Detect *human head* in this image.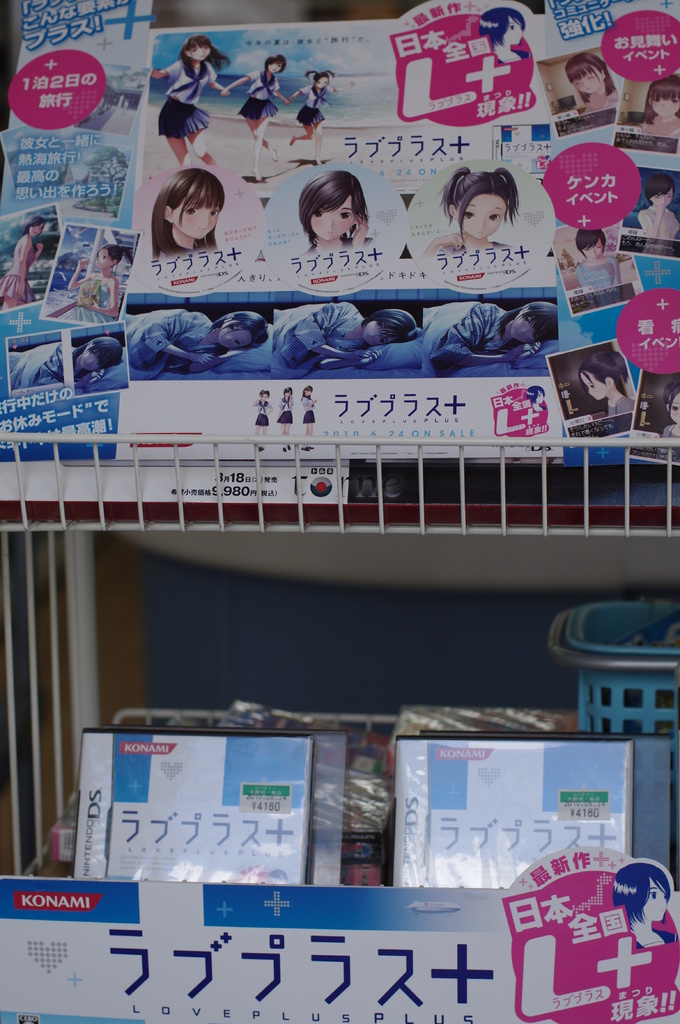
Detection: bbox=[575, 232, 606, 259].
